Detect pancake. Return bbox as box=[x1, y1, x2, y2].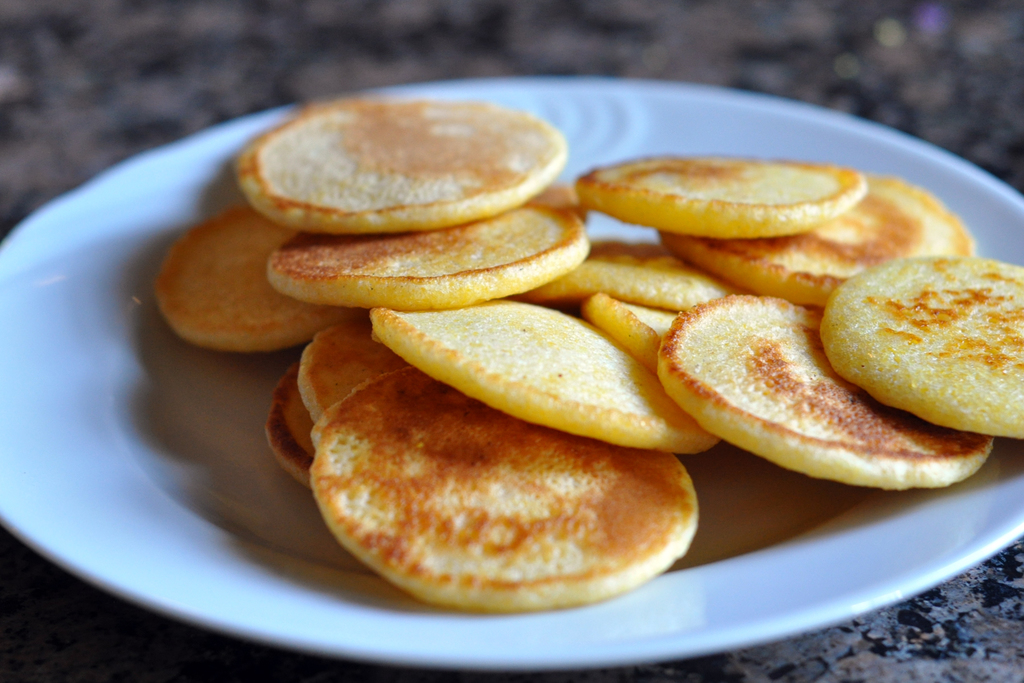
box=[572, 148, 865, 242].
